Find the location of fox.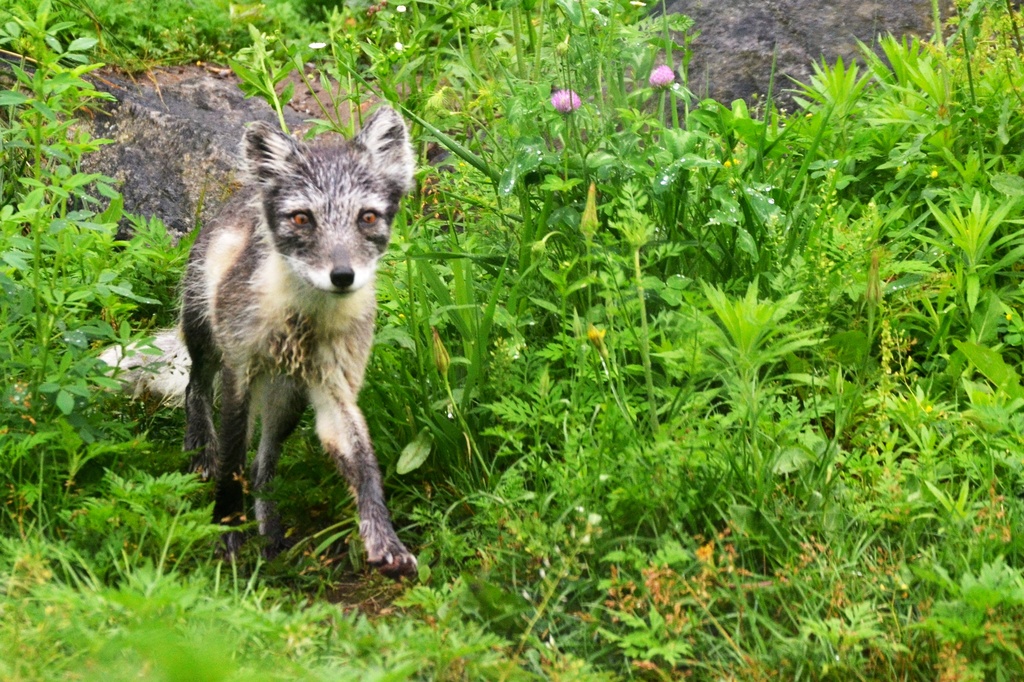
Location: 171, 106, 417, 580.
